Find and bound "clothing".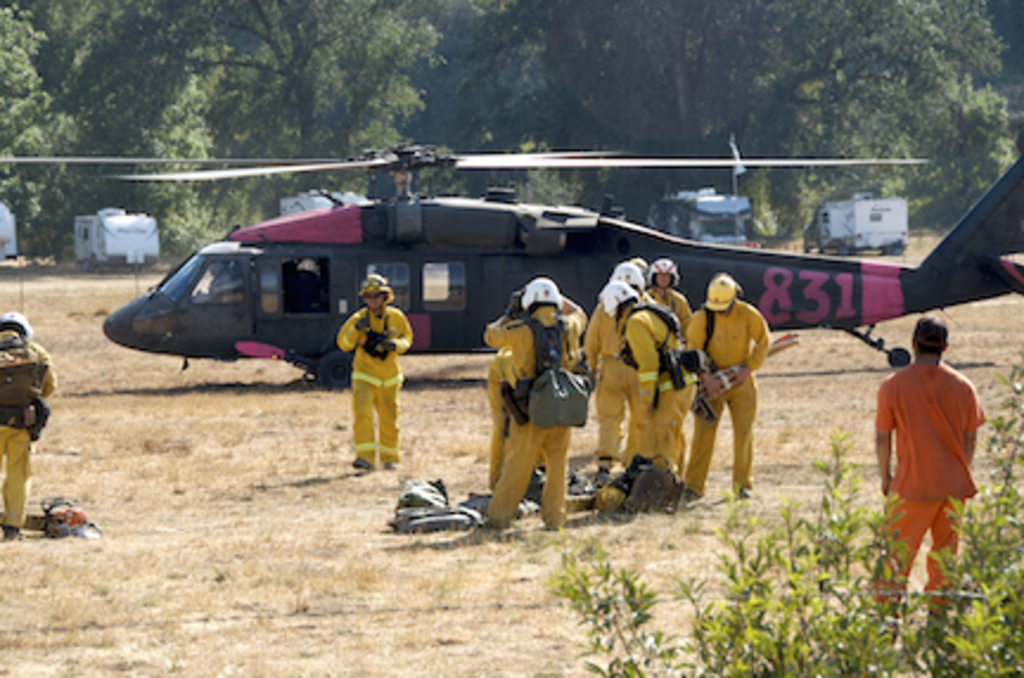
Bound: {"left": 479, "top": 348, "right": 512, "bottom": 488}.
